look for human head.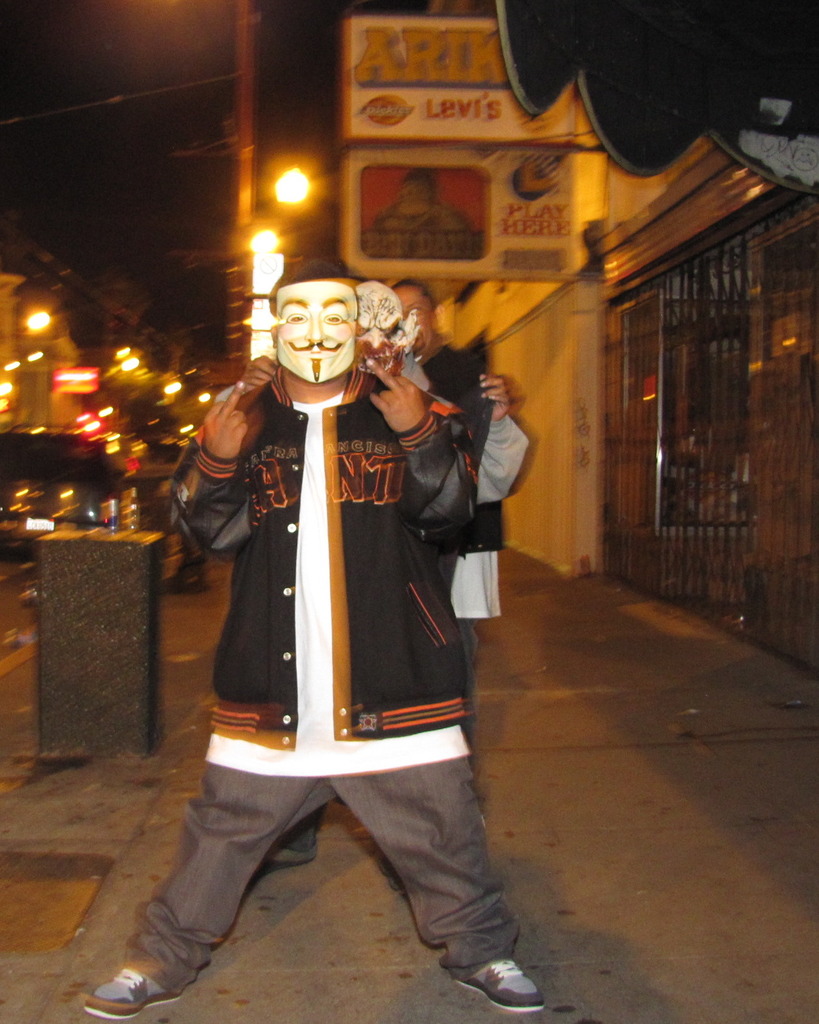
Found: (363,274,415,359).
